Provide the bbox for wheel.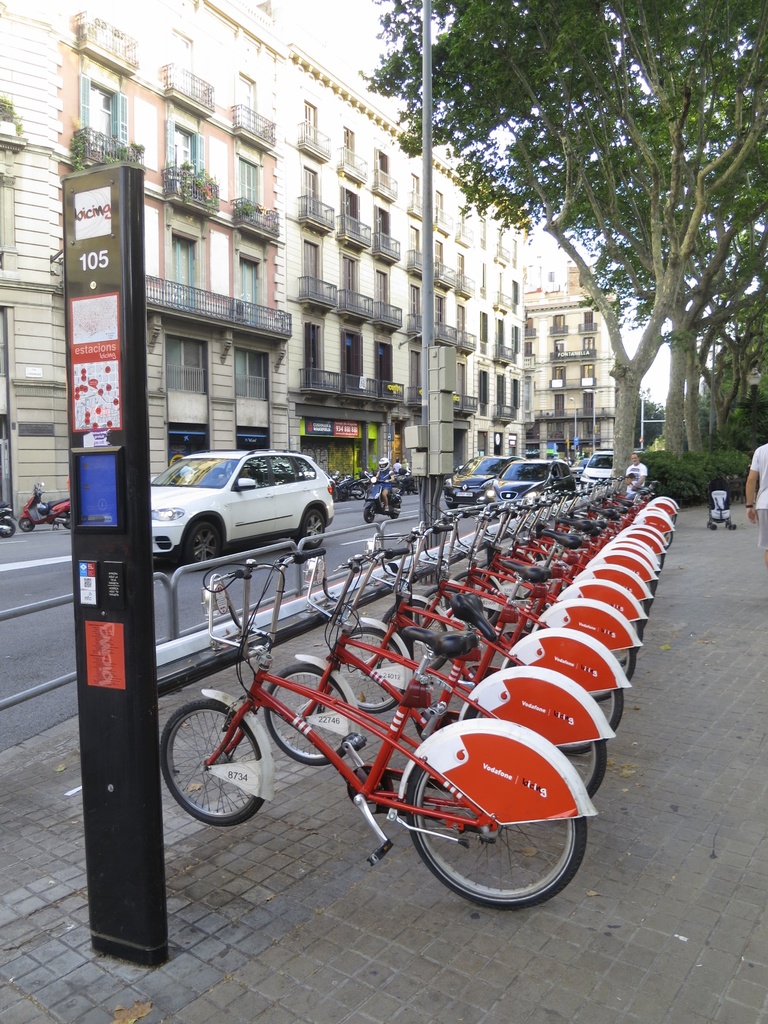
<region>256, 662, 356, 772</region>.
